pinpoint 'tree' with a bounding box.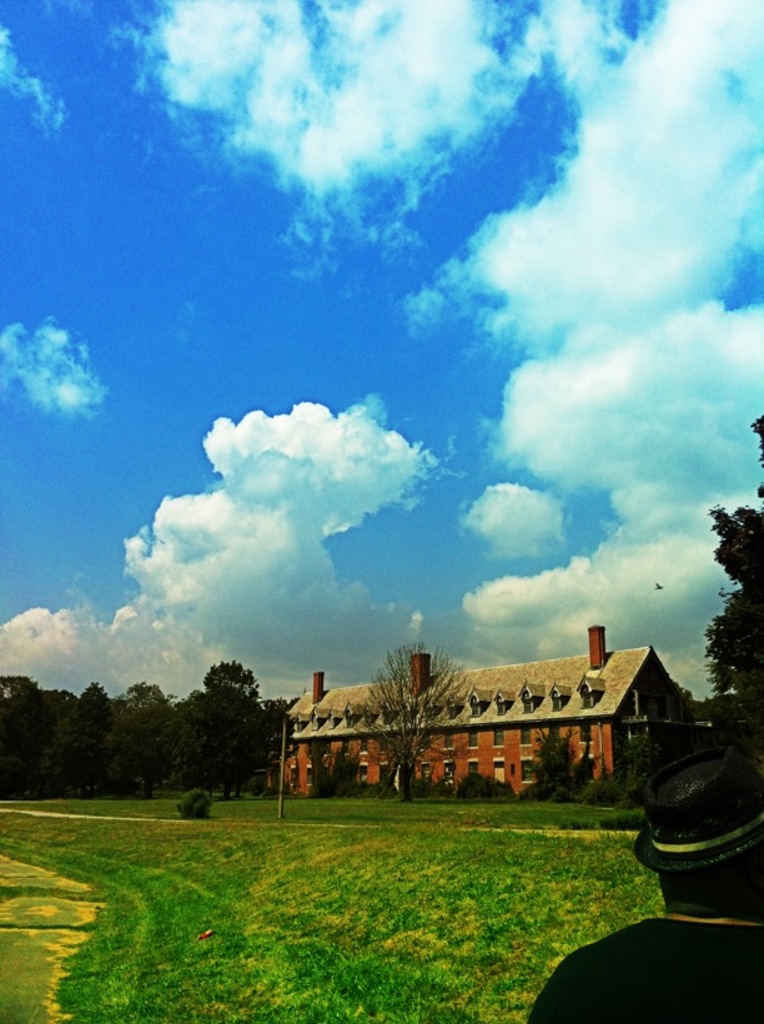
{"x1": 149, "y1": 643, "x2": 261, "y2": 815}.
